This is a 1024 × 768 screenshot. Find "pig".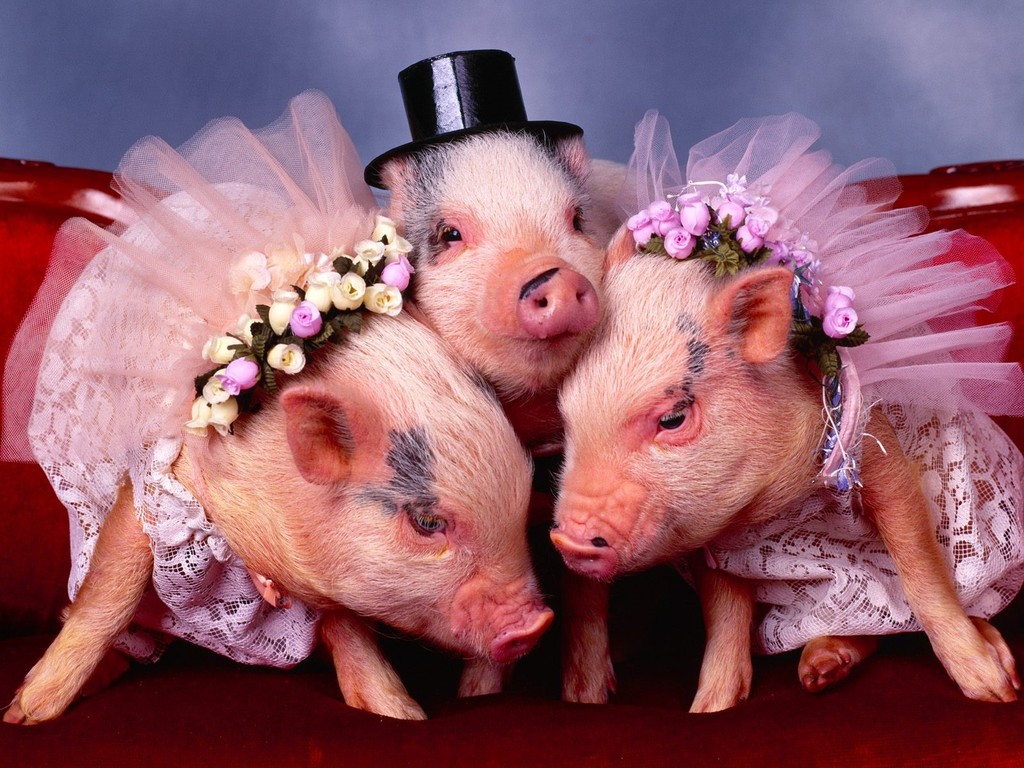
Bounding box: box(362, 49, 653, 460).
